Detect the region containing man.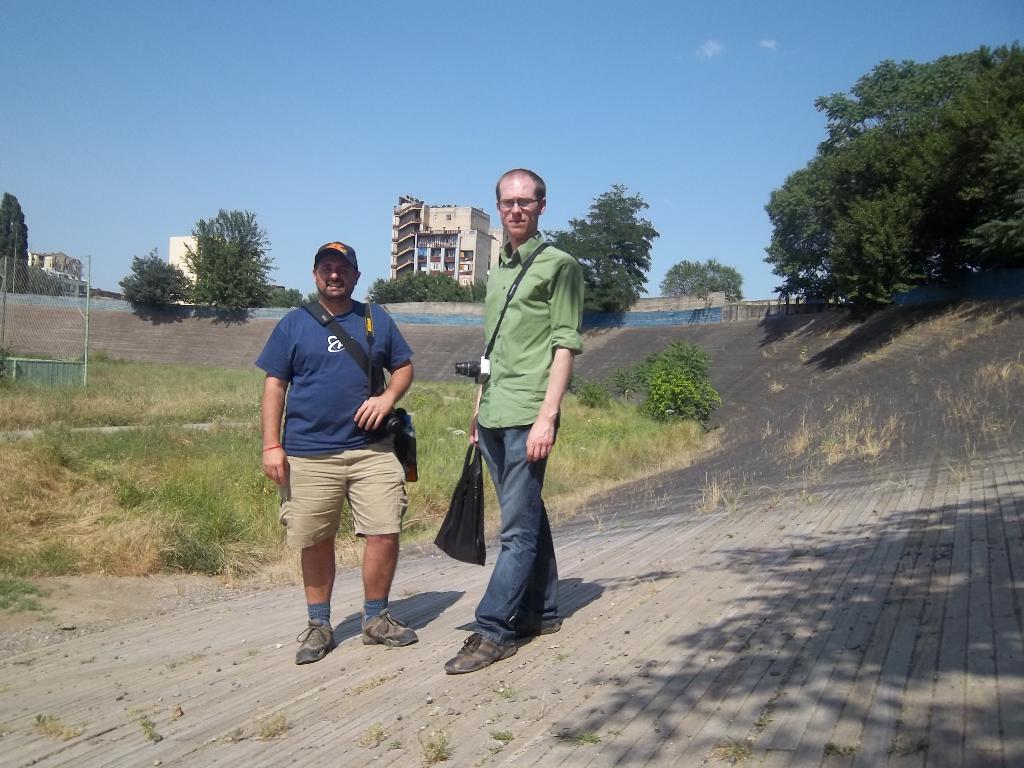
445 172 586 680.
